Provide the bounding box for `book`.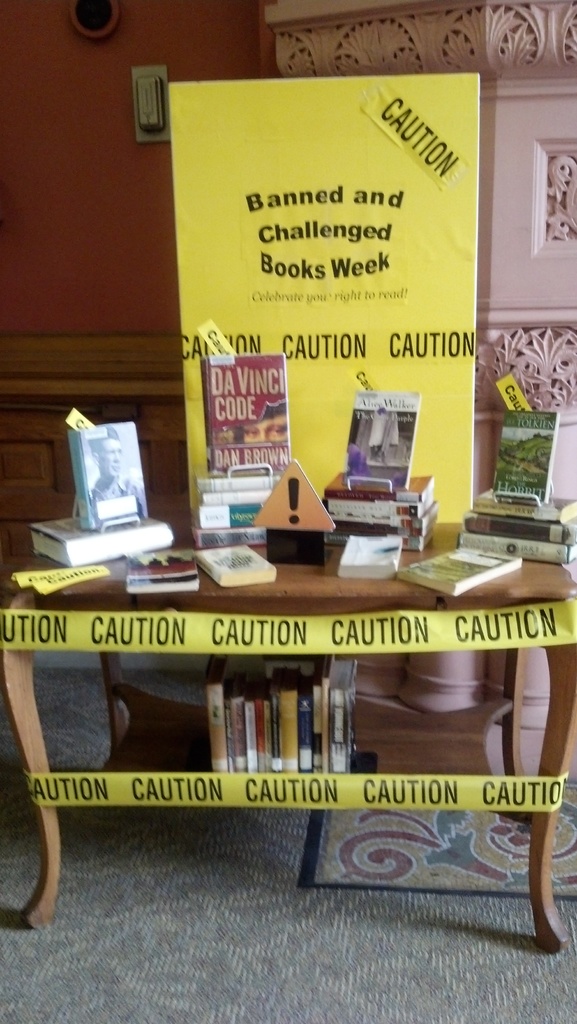
[x1=67, y1=413, x2=151, y2=529].
